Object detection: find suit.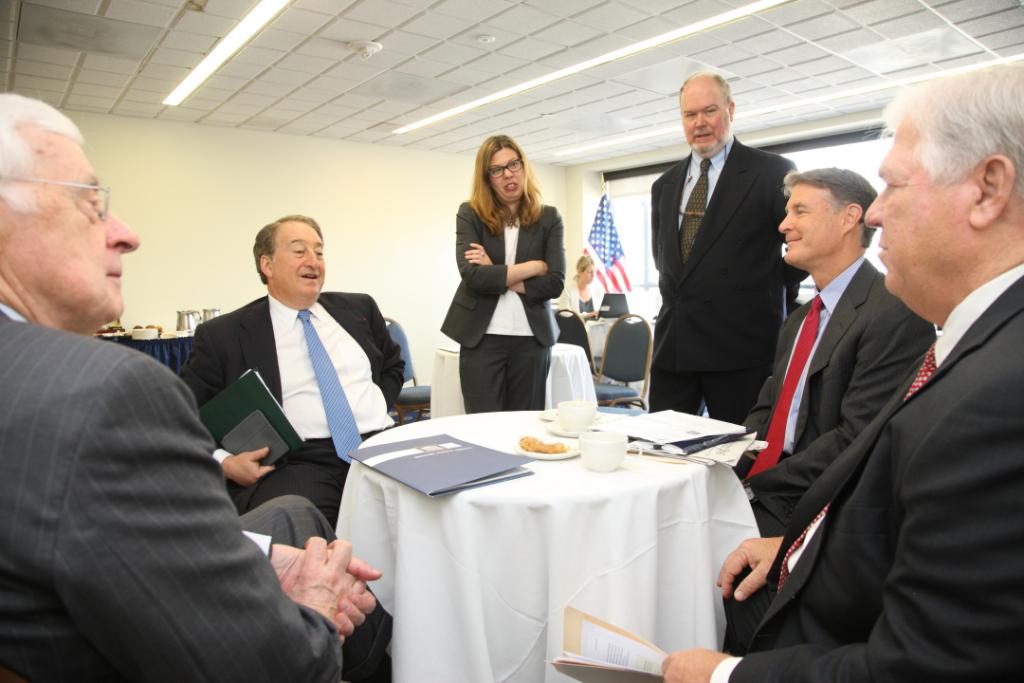
region(649, 137, 810, 428).
